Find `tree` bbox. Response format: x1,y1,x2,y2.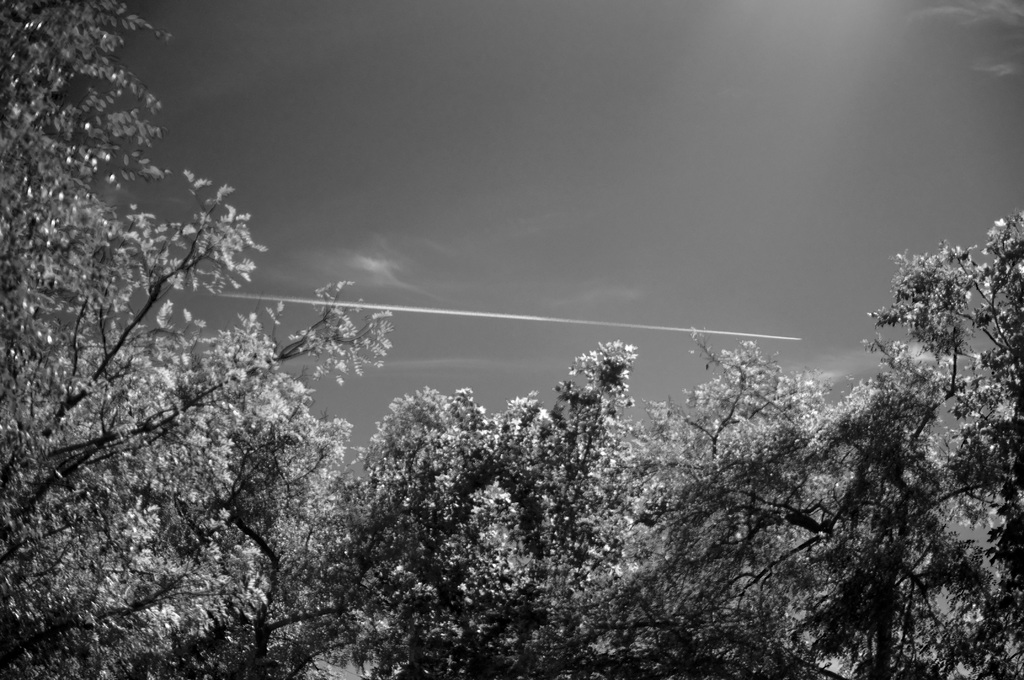
10,150,397,583.
